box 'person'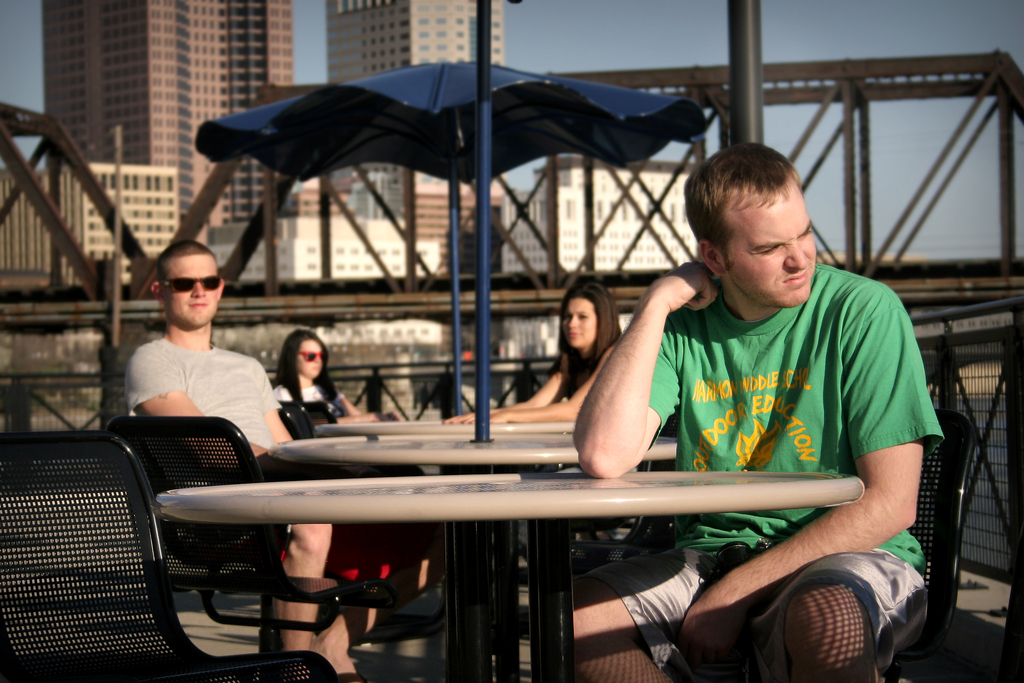
(x1=611, y1=126, x2=938, y2=682)
